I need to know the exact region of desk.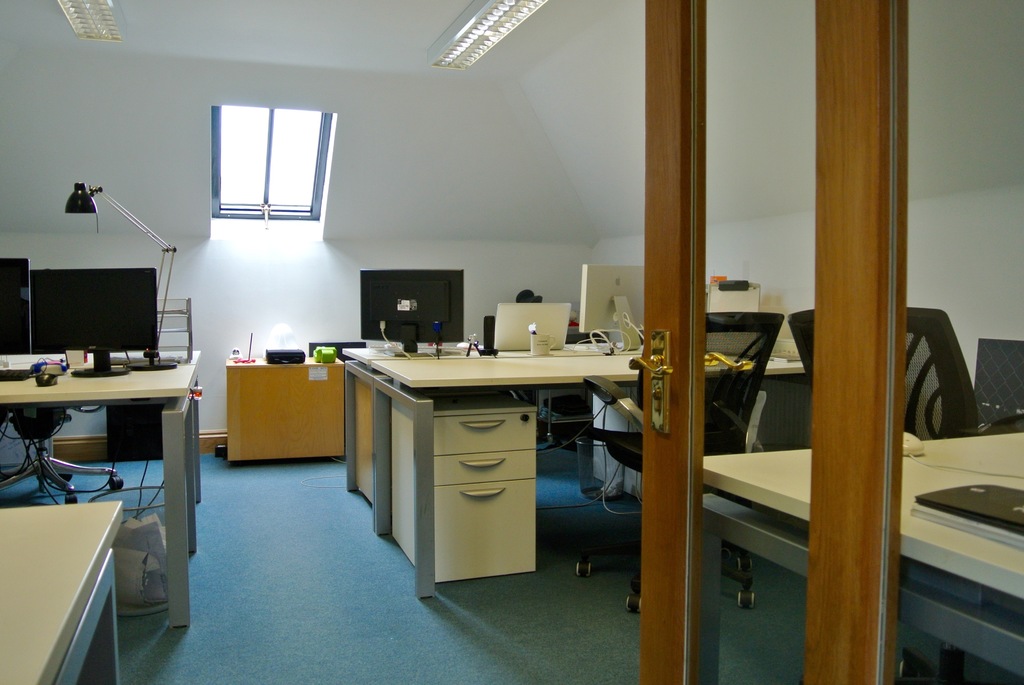
Region: Rect(343, 345, 837, 592).
